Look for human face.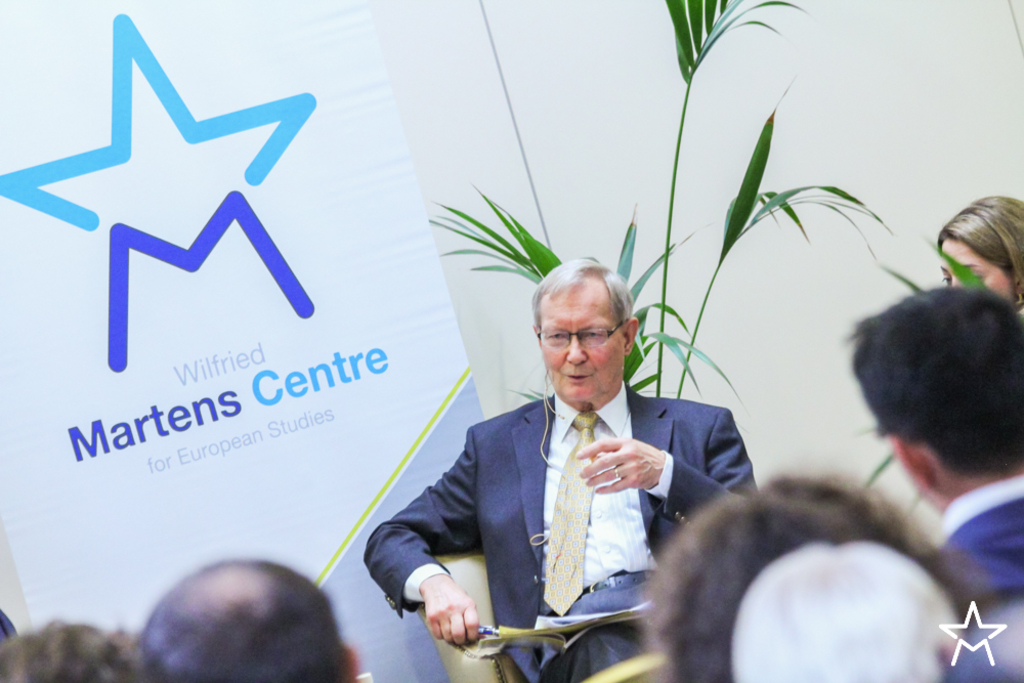
Found: {"x1": 935, "y1": 238, "x2": 1013, "y2": 301}.
